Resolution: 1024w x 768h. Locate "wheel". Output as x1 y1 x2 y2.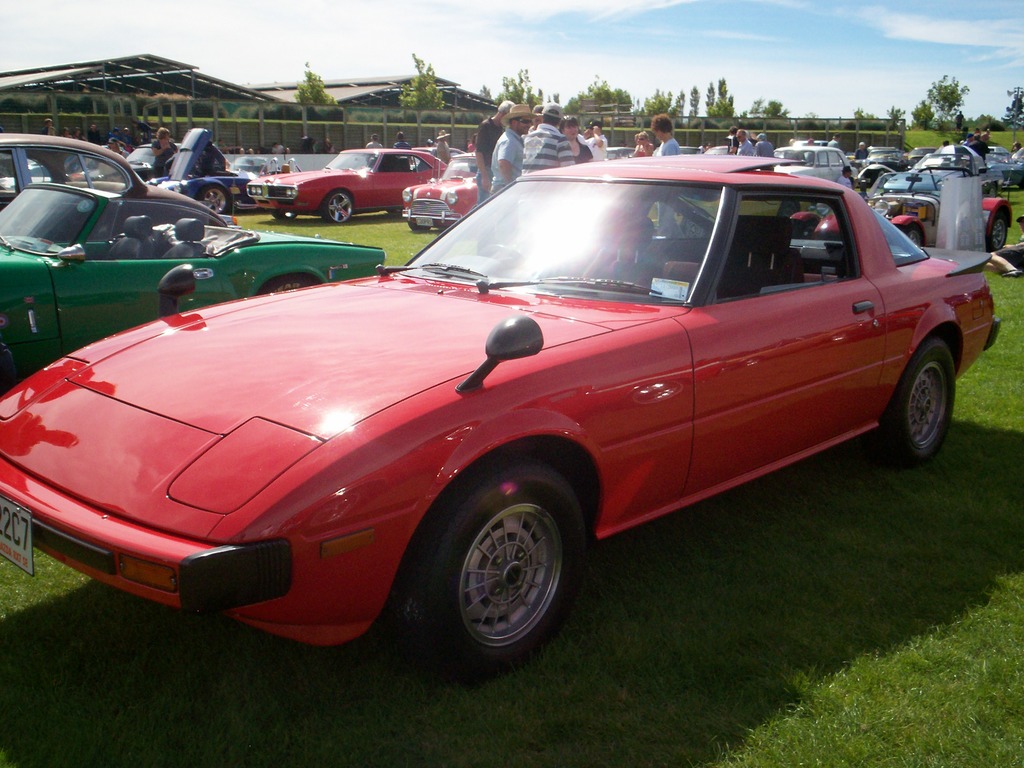
199 186 227 213.
